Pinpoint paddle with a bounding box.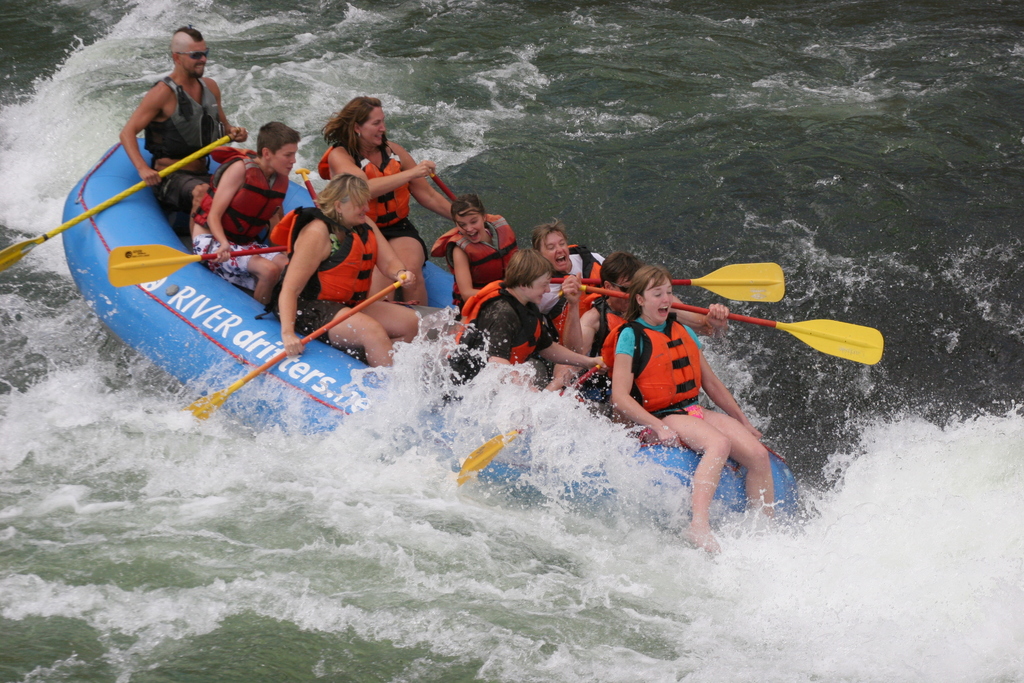
[581,283,883,363].
